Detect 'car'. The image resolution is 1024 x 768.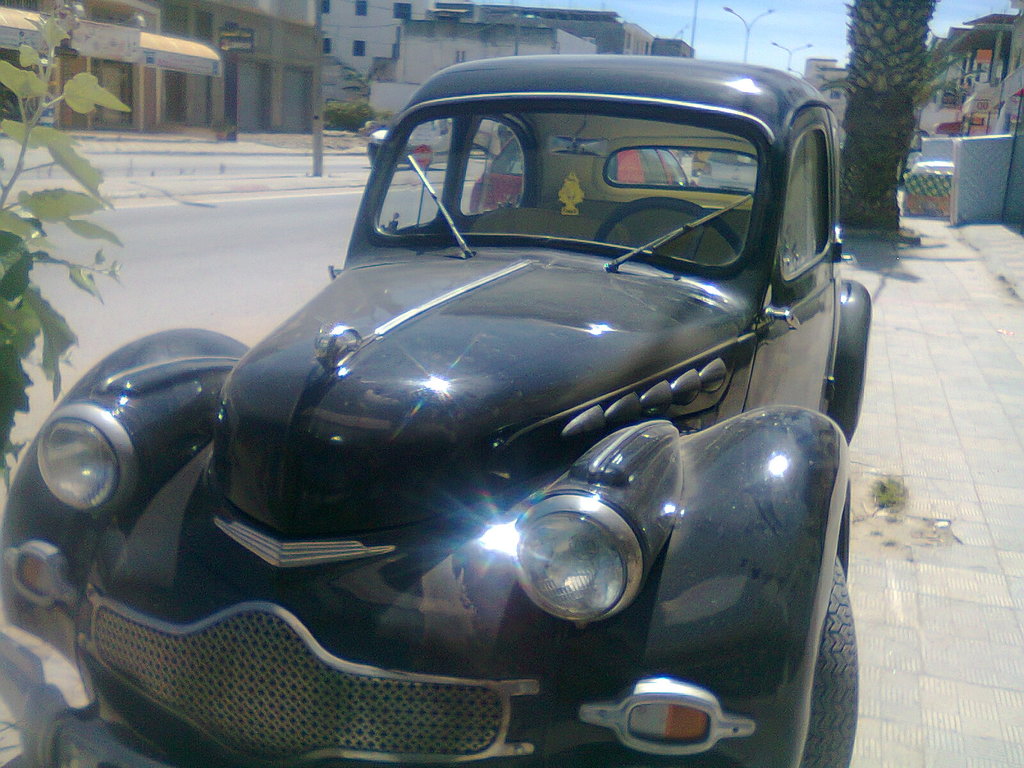
(468,136,700,217).
